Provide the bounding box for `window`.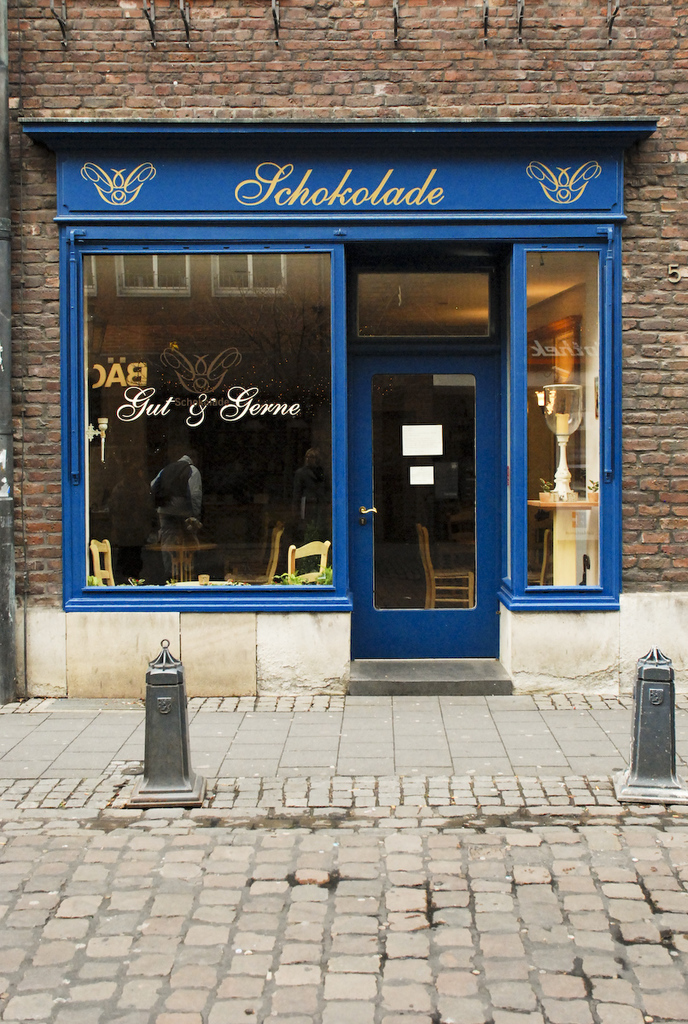
59/236/359/615.
